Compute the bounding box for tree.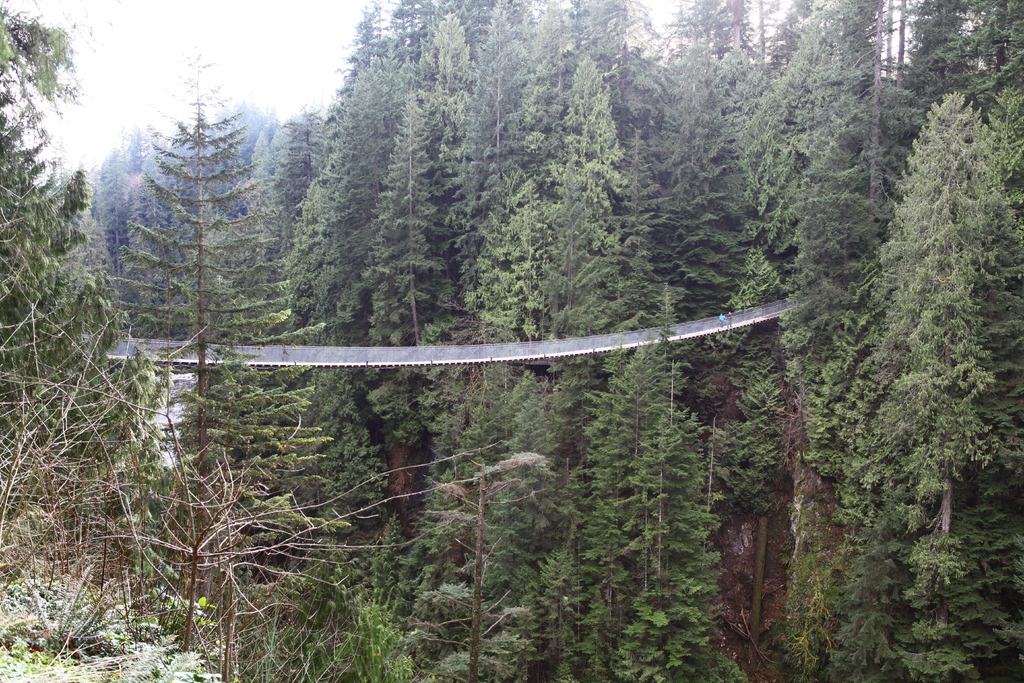
594,341,778,677.
